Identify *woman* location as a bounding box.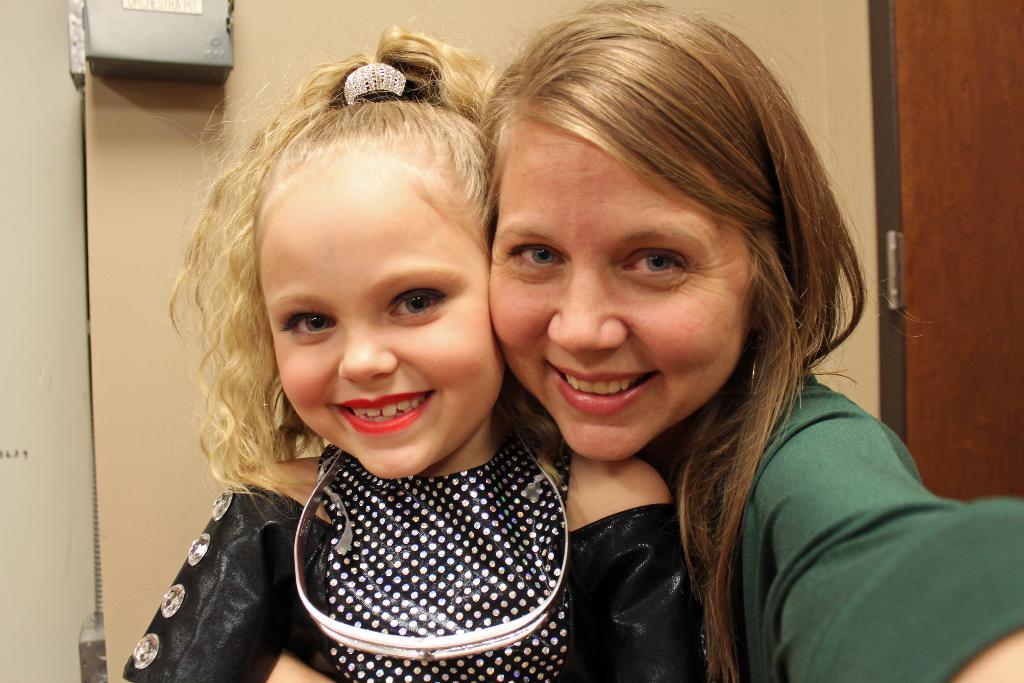
bbox(481, 5, 1018, 681).
